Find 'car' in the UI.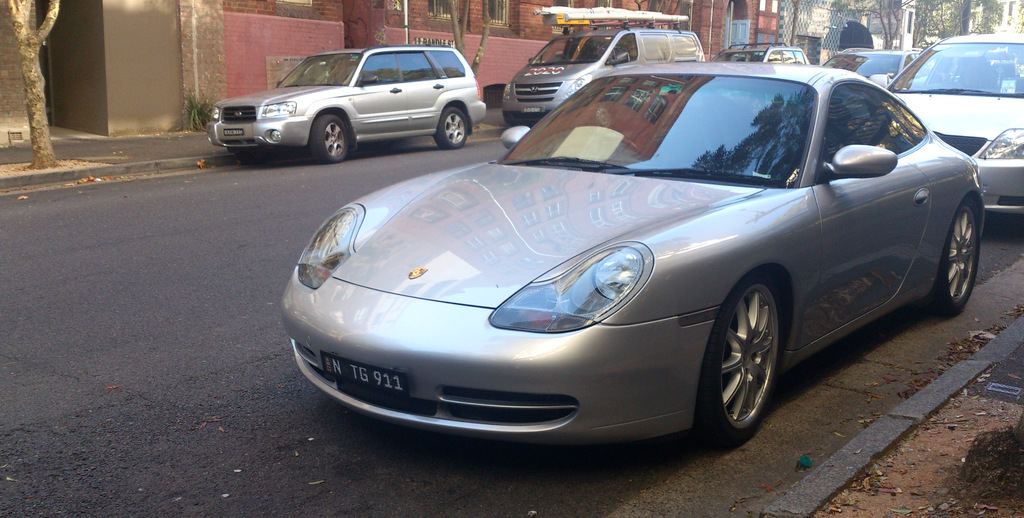
UI element at bbox=[203, 38, 489, 165].
